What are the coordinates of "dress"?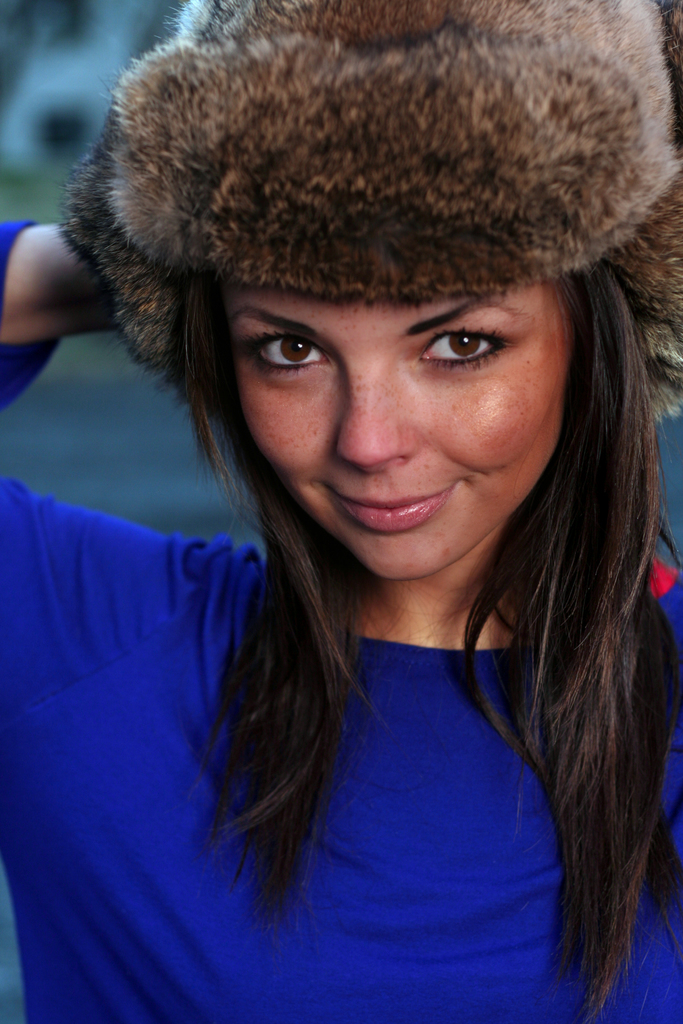
crop(0, 195, 682, 1023).
